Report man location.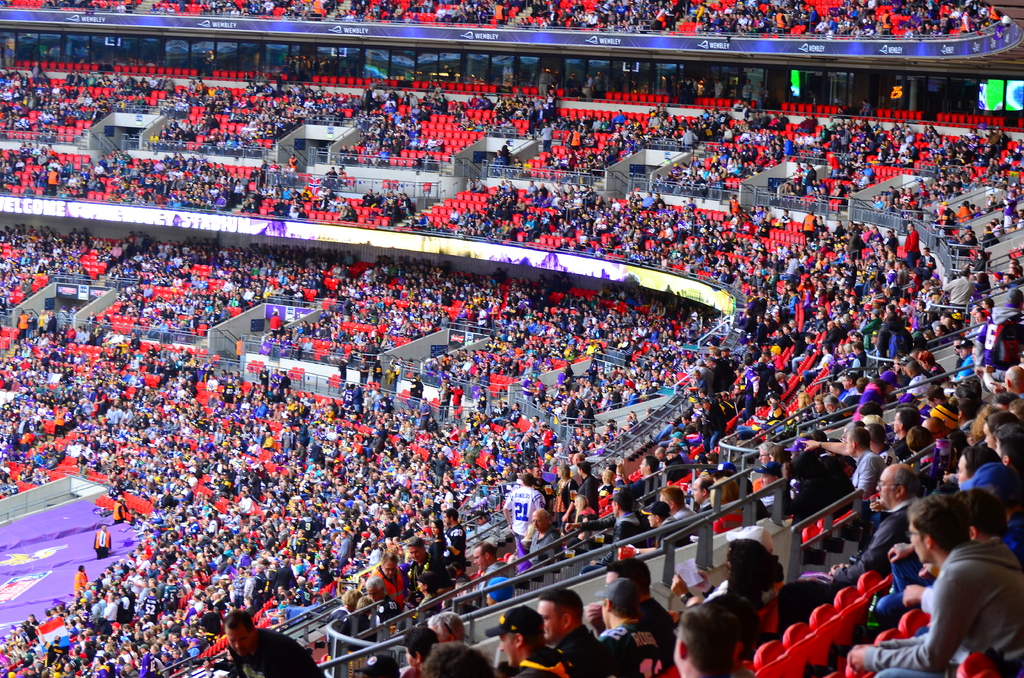
Report: (891, 499, 1016, 675).
